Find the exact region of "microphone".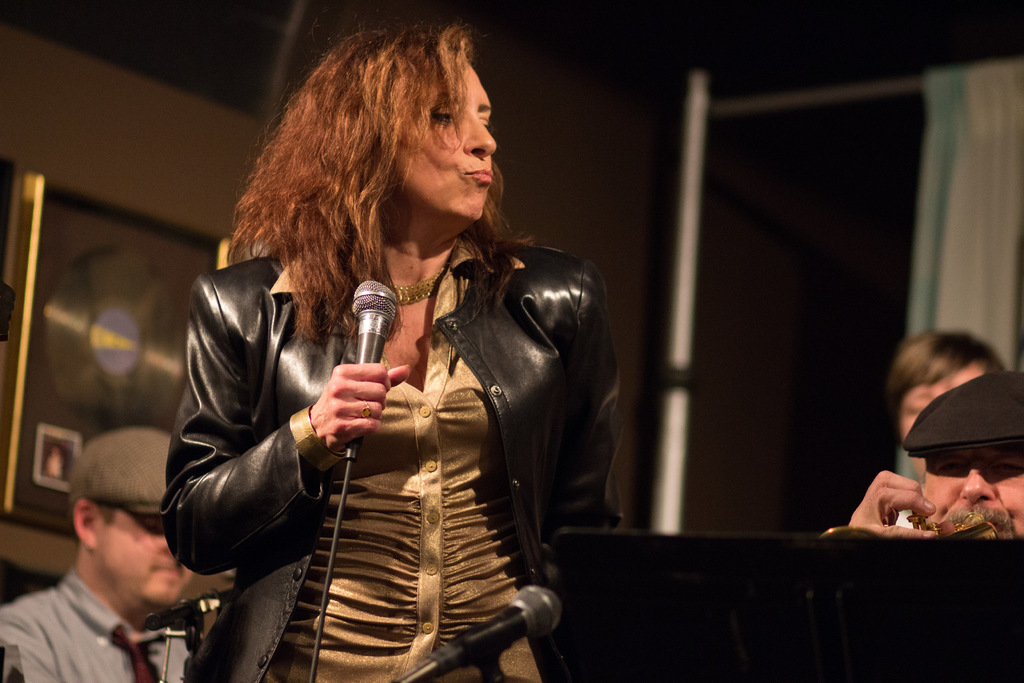
Exact region: <region>397, 579, 566, 682</region>.
